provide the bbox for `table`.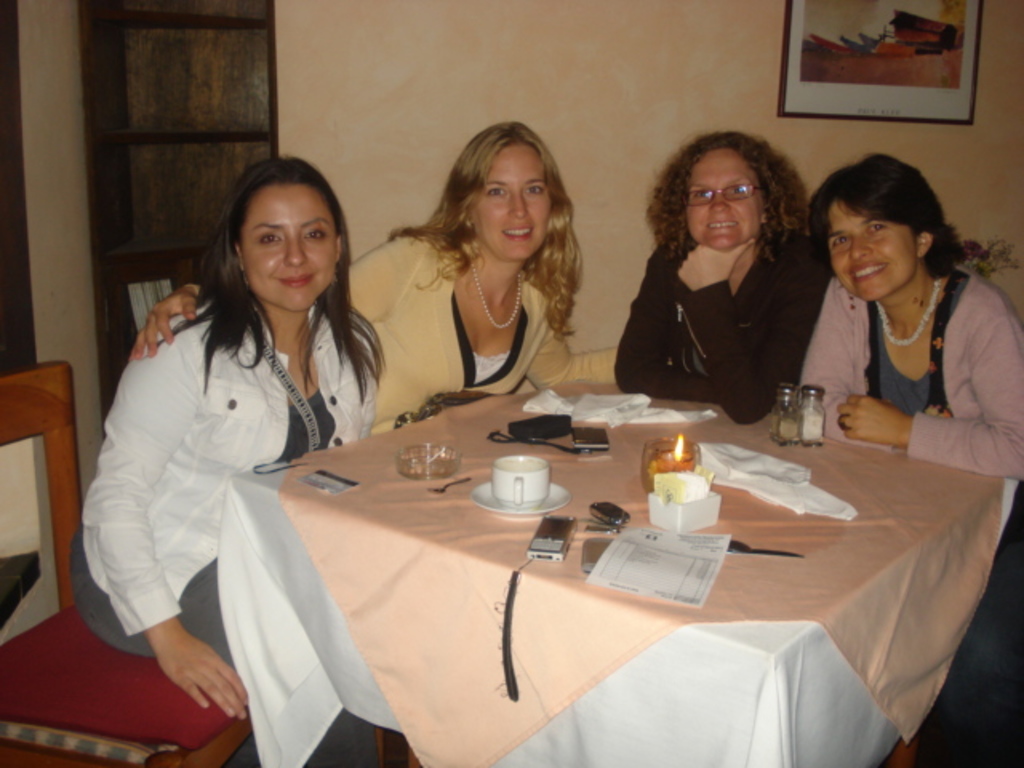
BBox(115, 403, 974, 767).
